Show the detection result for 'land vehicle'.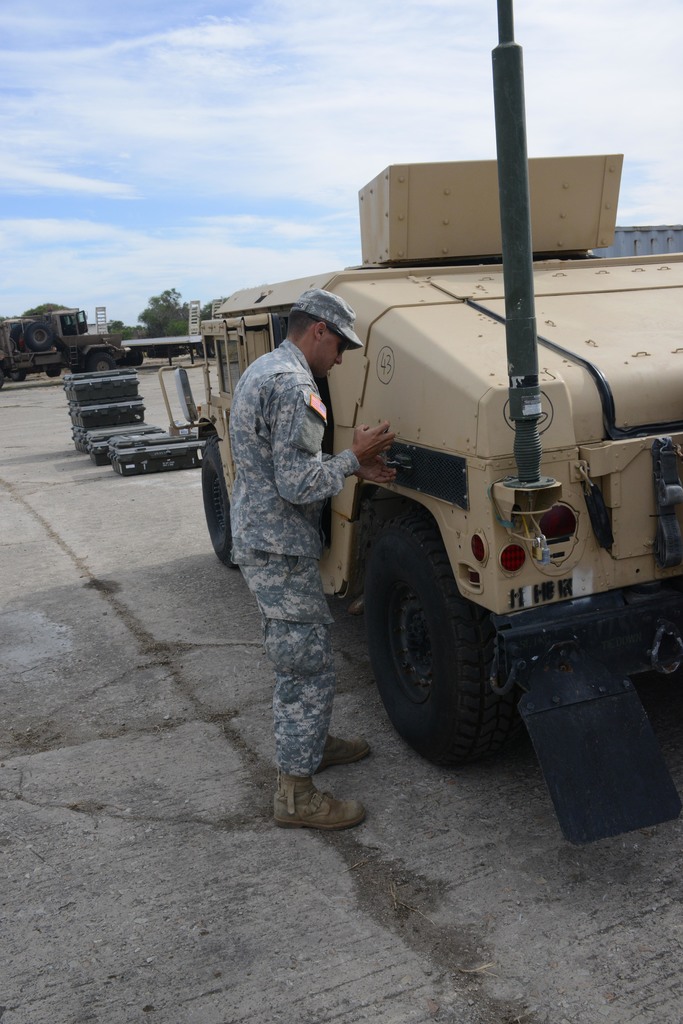
[left=209, top=149, right=671, bottom=835].
